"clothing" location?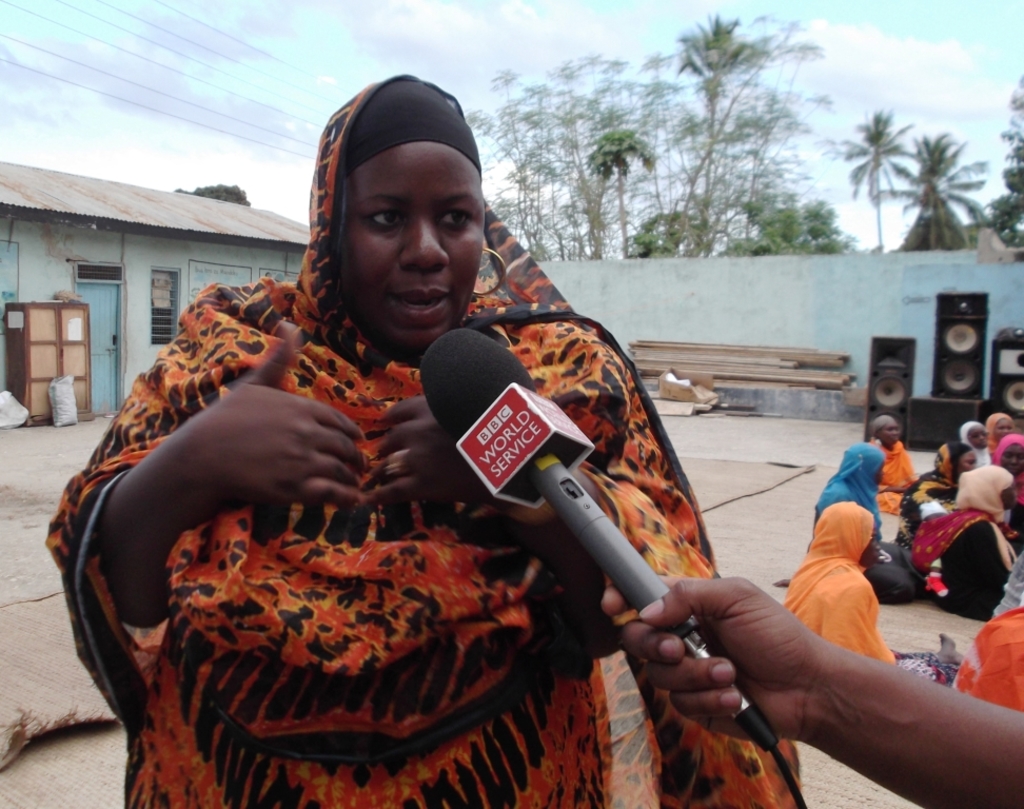
x1=976, y1=426, x2=1023, y2=549
